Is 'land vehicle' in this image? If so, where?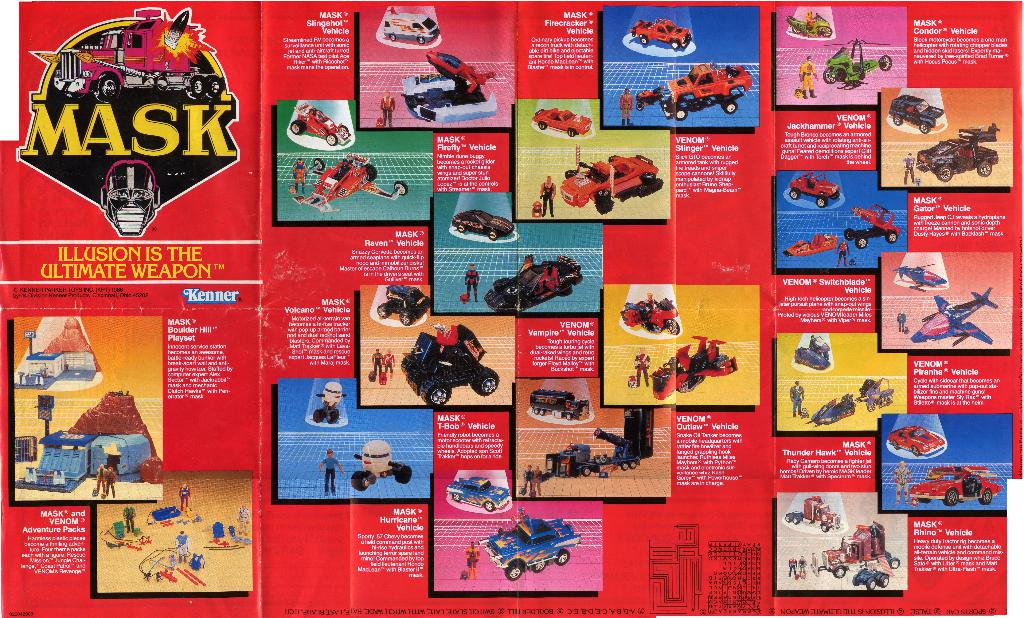
Yes, at l=791, t=333, r=830, b=372.
